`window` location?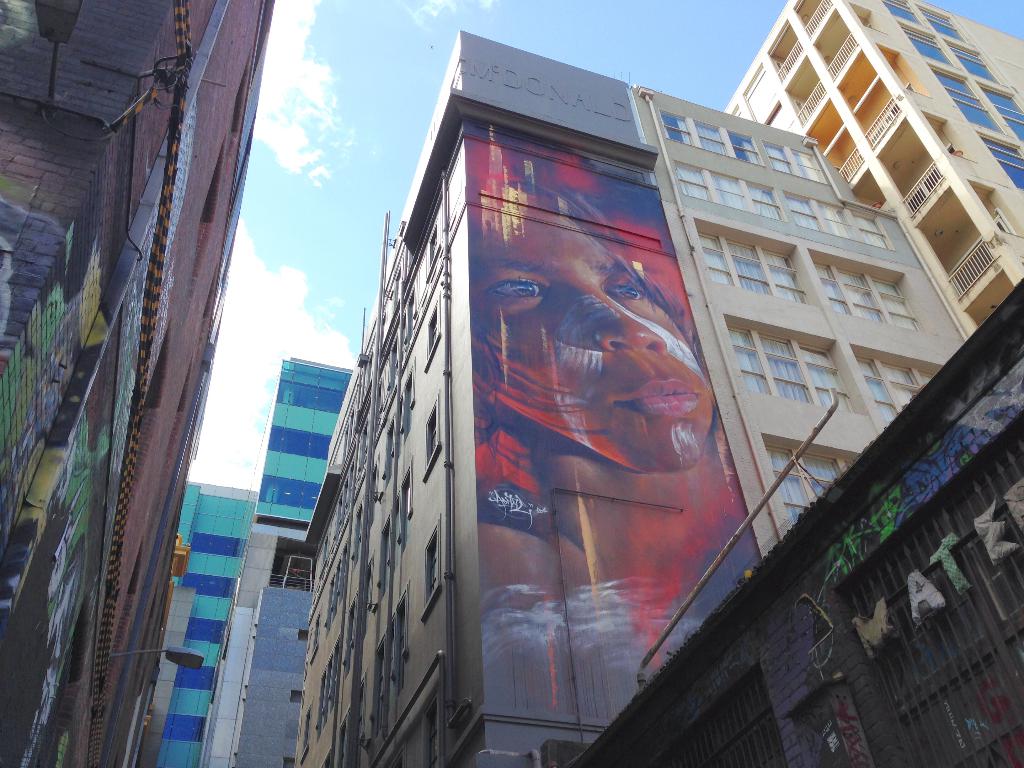
x1=762, y1=250, x2=805, y2=298
